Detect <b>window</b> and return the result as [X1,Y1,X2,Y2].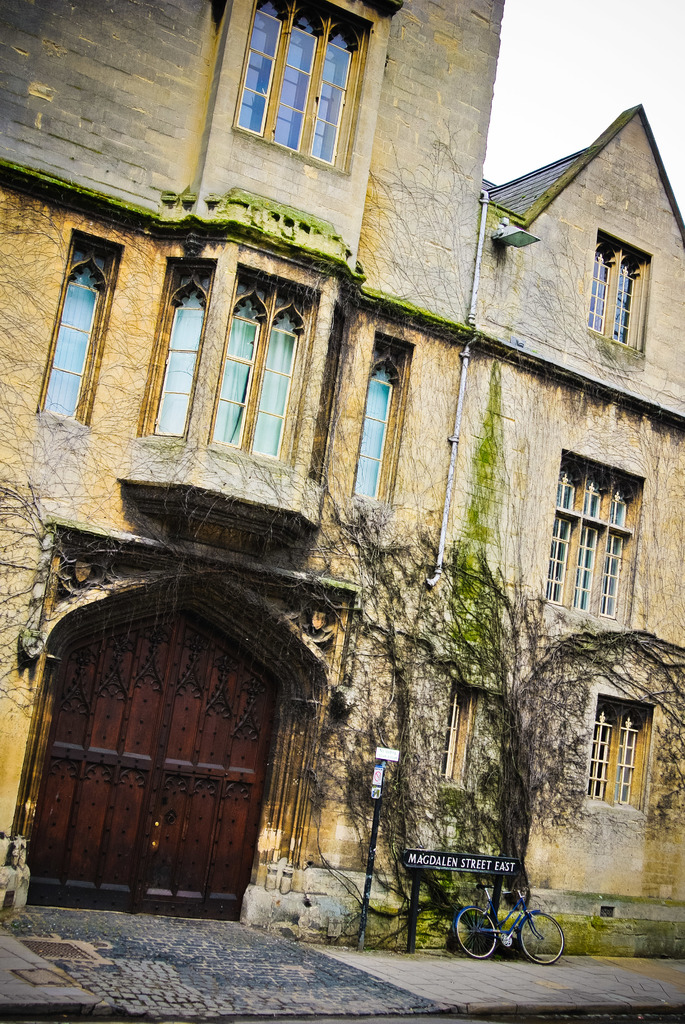
[349,348,405,502].
